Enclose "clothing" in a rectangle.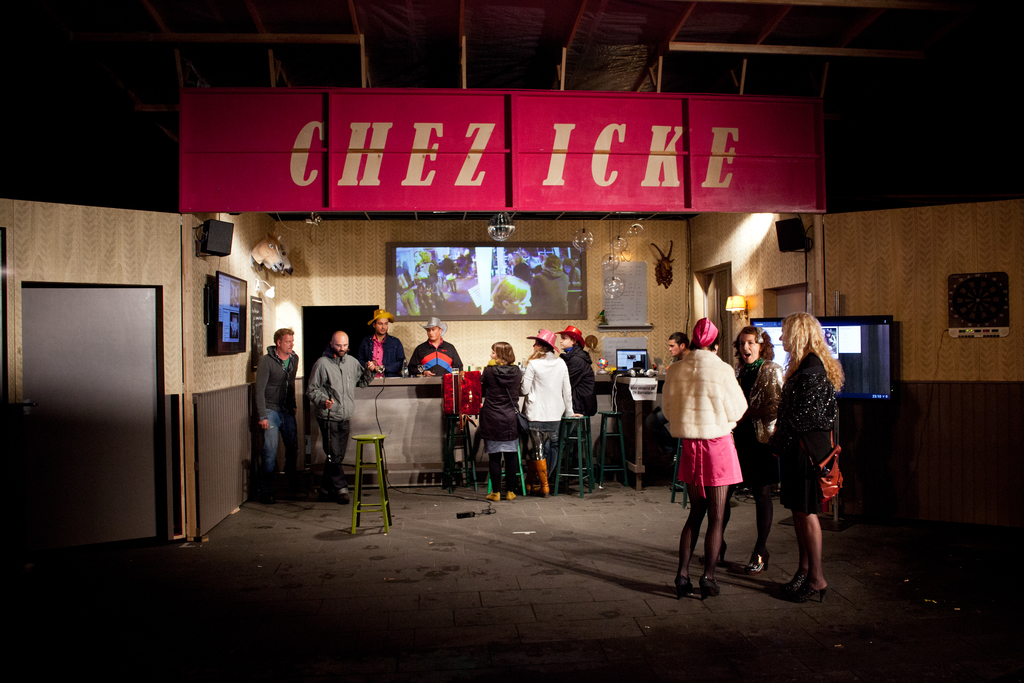
region(407, 338, 465, 375).
